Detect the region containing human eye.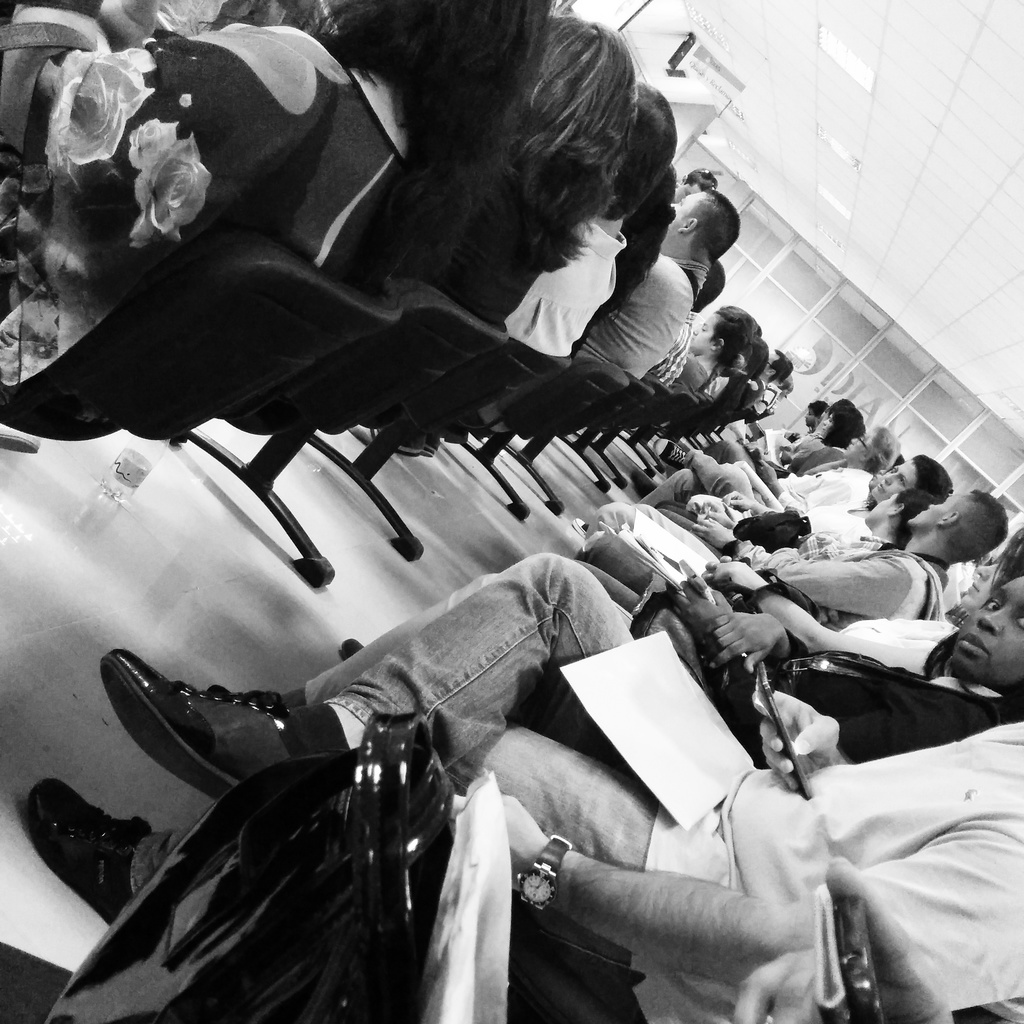
984/596/1003/605.
